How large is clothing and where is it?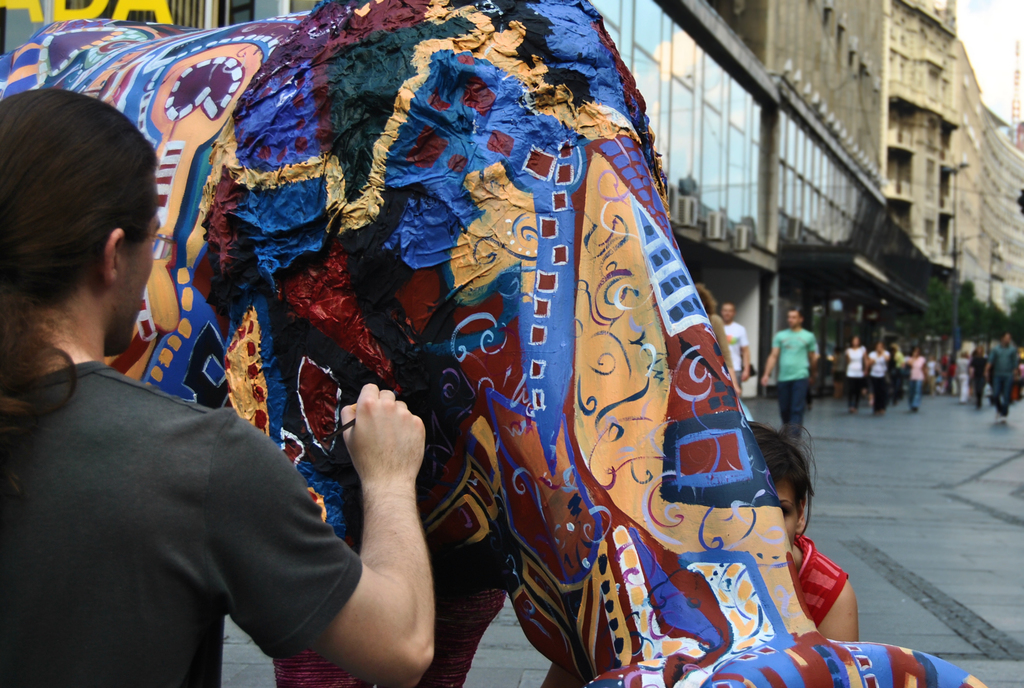
Bounding box: <box>791,541,851,630</box>.
